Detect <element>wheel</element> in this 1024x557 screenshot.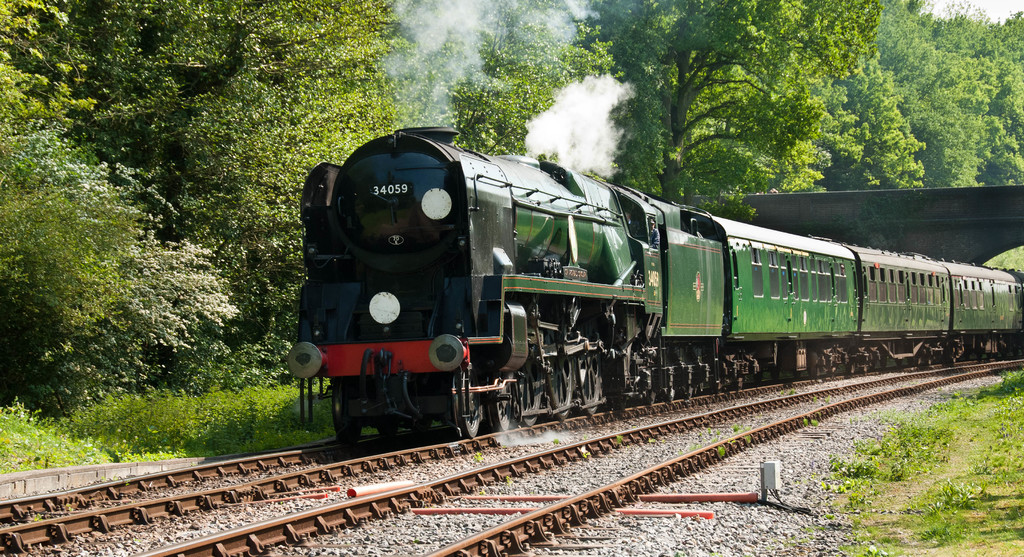
Detection: left=509, top=357, right=538, bottom=426.
